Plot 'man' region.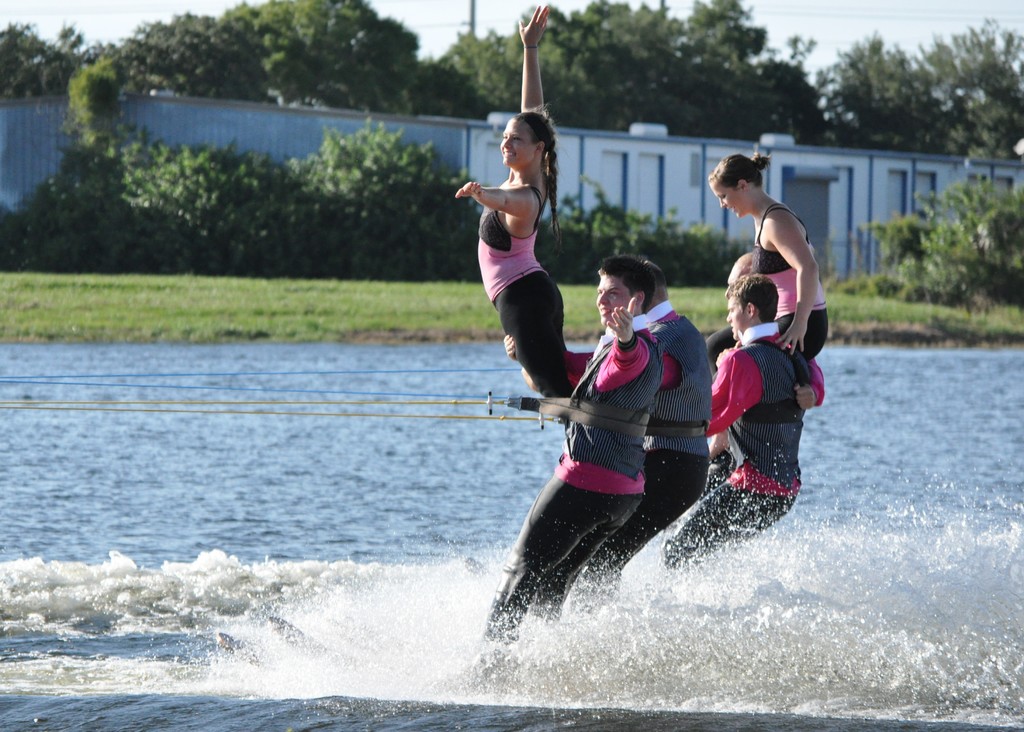
Plotted at [left=570, top=259, right=717, bottom=608].
